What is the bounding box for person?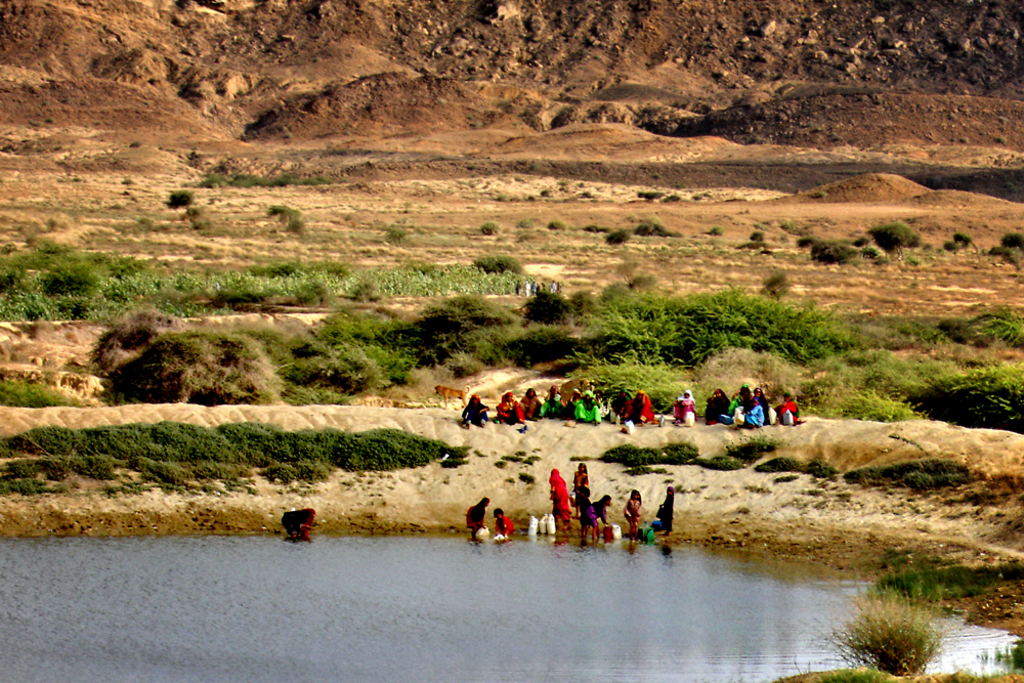
select_region(699, 387, 737, 440).
